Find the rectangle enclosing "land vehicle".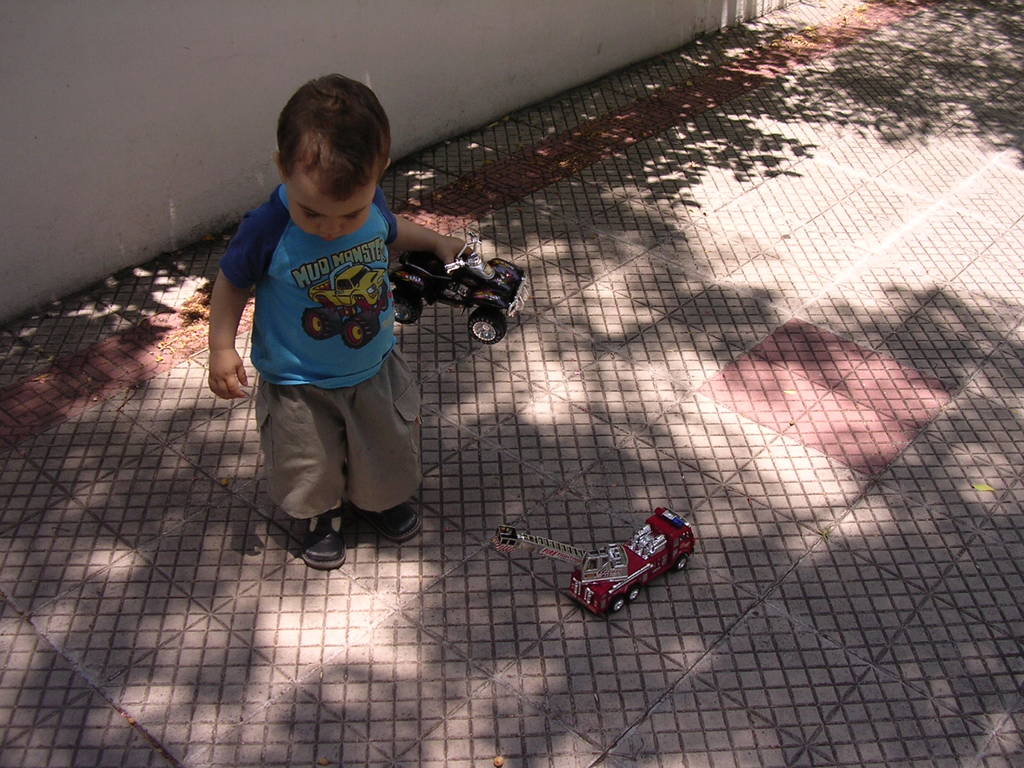
388/230/527/345.
